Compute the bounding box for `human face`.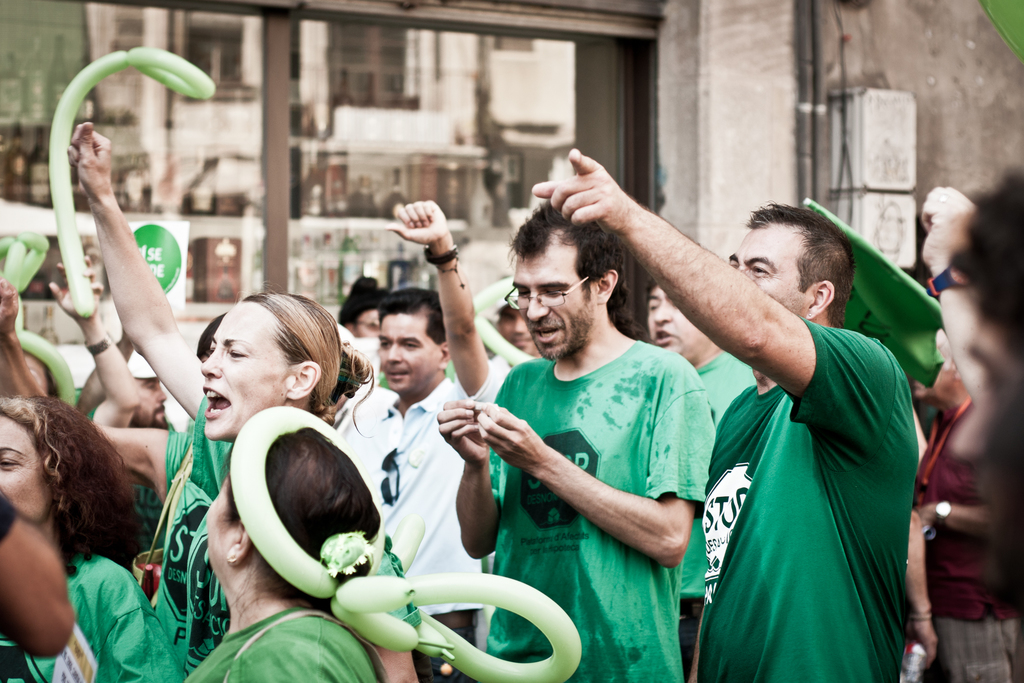
353/309/374/337.
